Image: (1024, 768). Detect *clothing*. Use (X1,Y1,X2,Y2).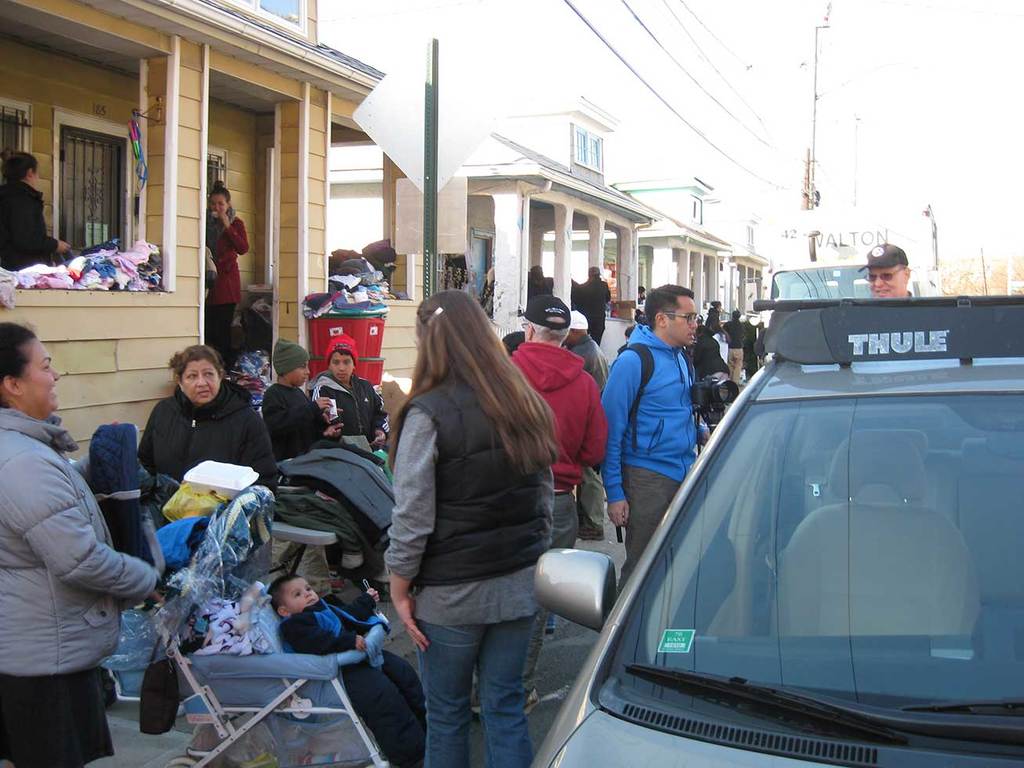
(0,183,53,272).
